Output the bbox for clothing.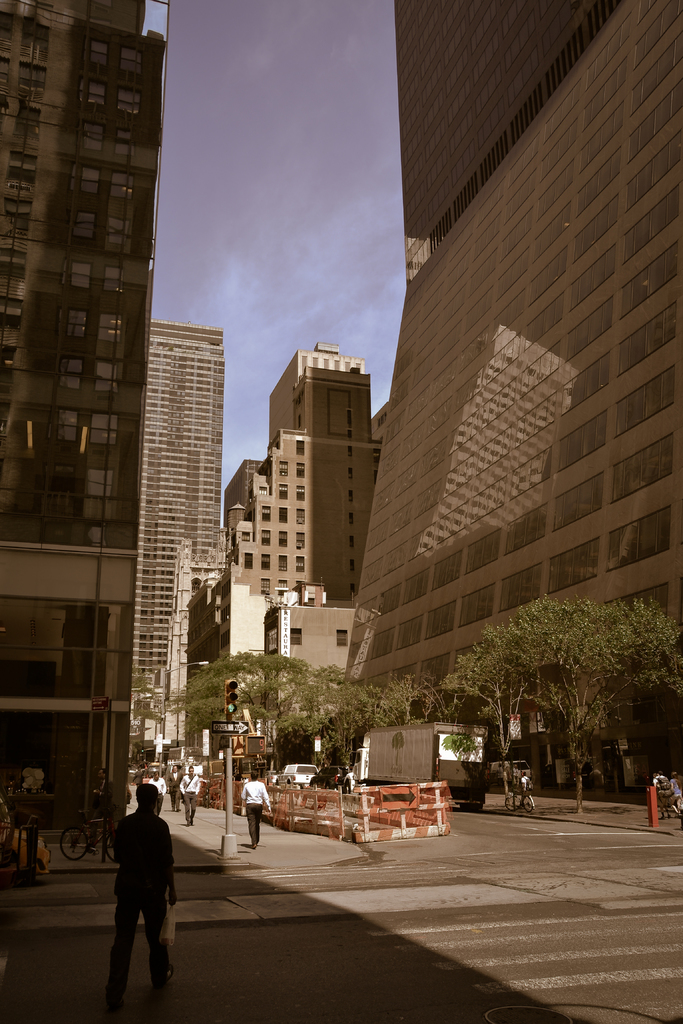
bbox=[108, 792, 177, 985].
